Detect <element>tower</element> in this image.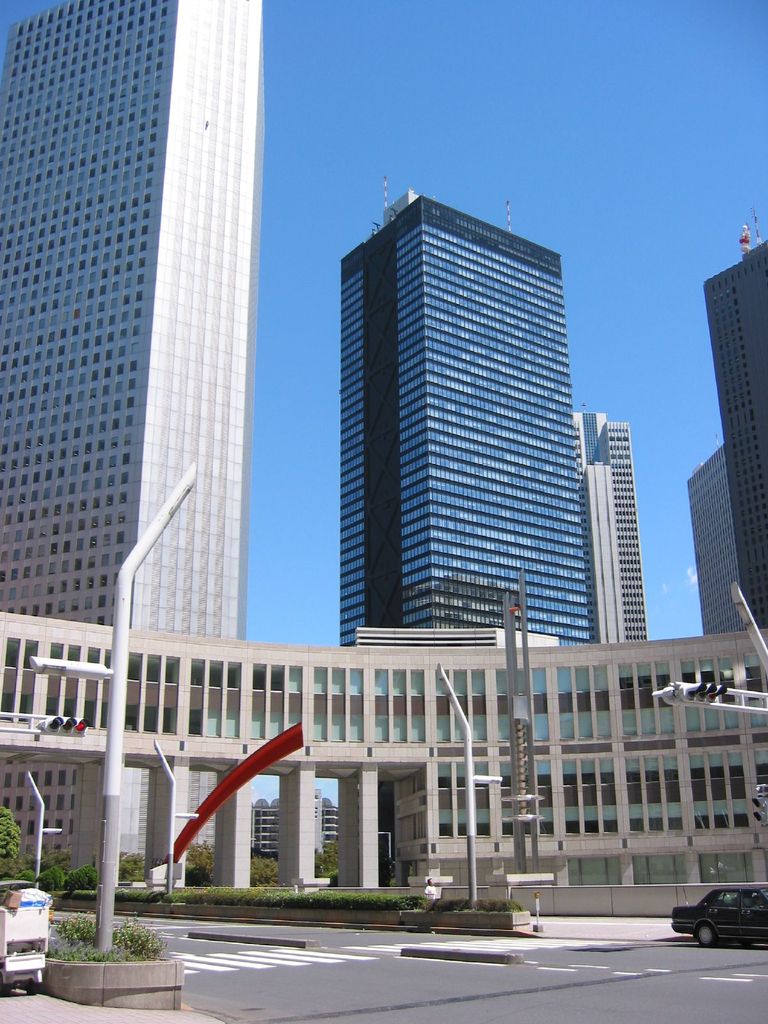
Detection: x1=341, y1=179, x2=596, y2=651.
